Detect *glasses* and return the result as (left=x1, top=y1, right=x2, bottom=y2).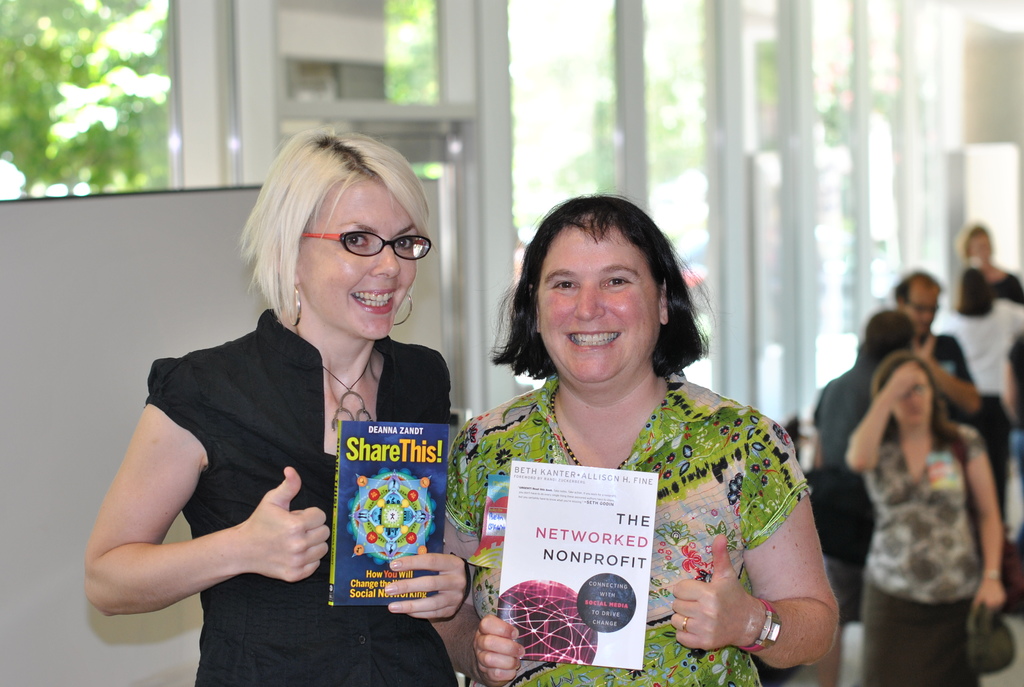
(left=908, top=380, right=931, bottom=388).
